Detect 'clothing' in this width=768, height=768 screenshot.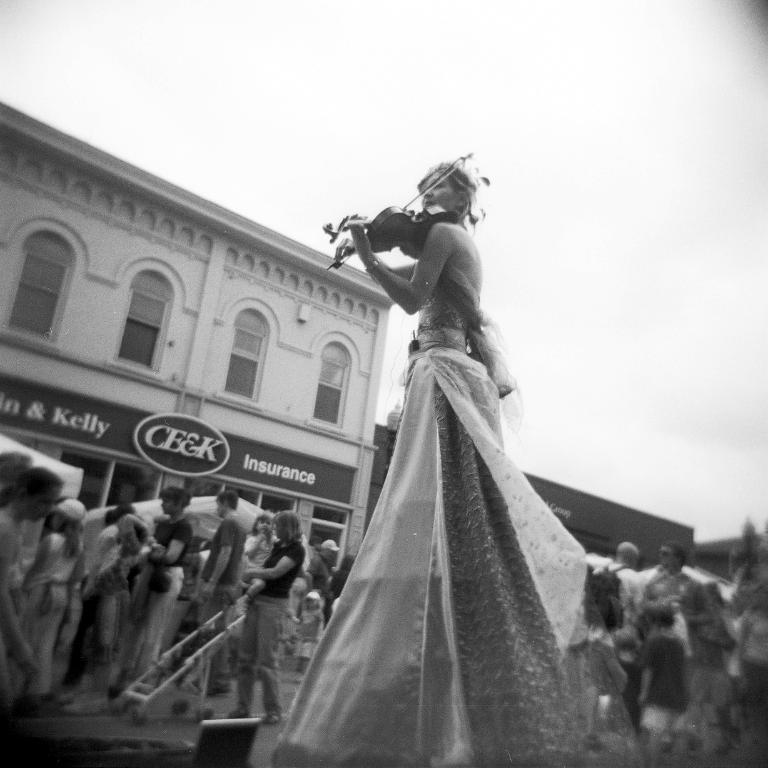
Detection: {"left": 268, "top": 256, "right": 591, "bottom": 767}.
